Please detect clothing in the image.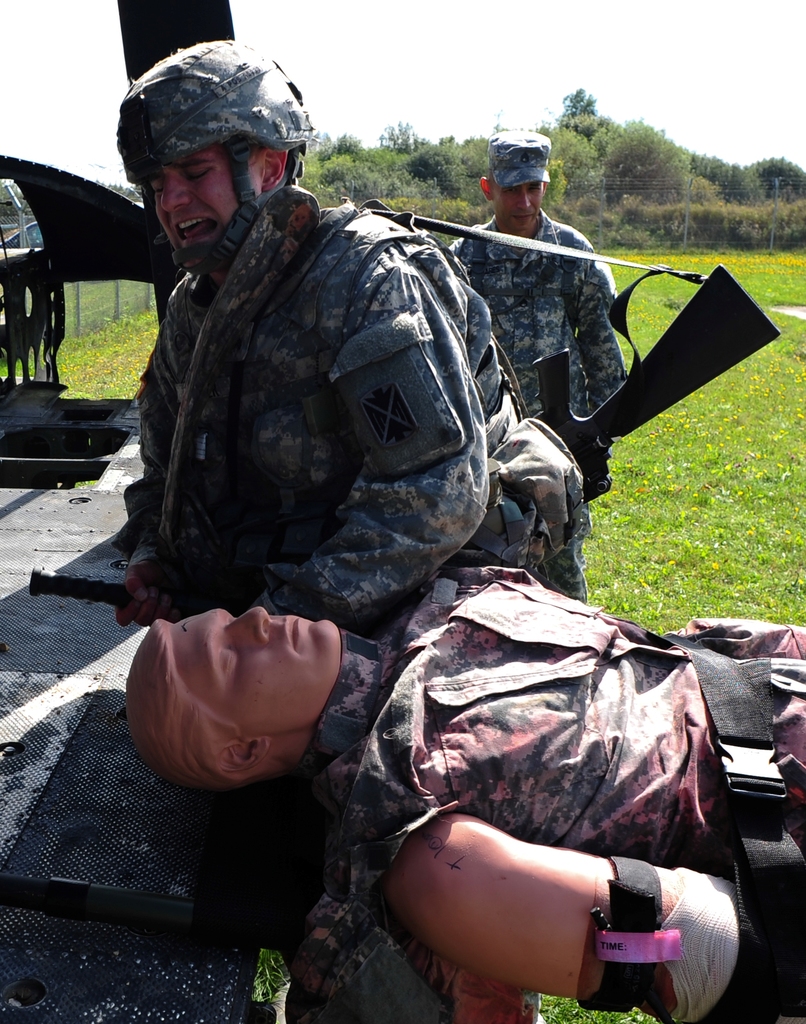
bbox=(449, 207, 631, 421).
